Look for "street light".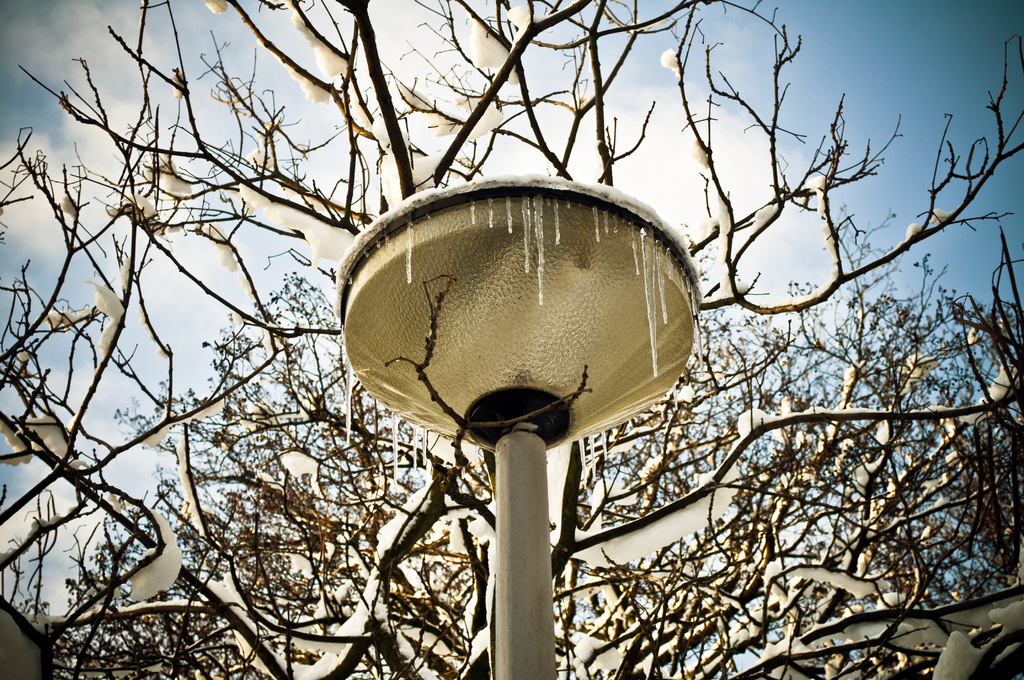
Found: [left=339, top=225, right=695, bottom=679].
